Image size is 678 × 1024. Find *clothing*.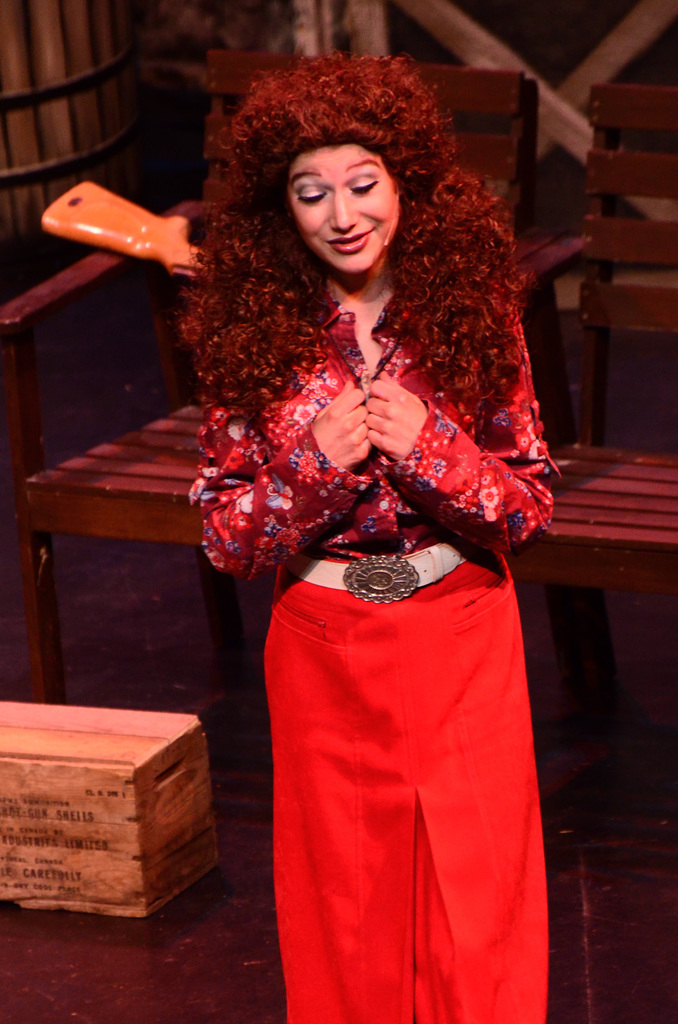
182 48 588 1023.
